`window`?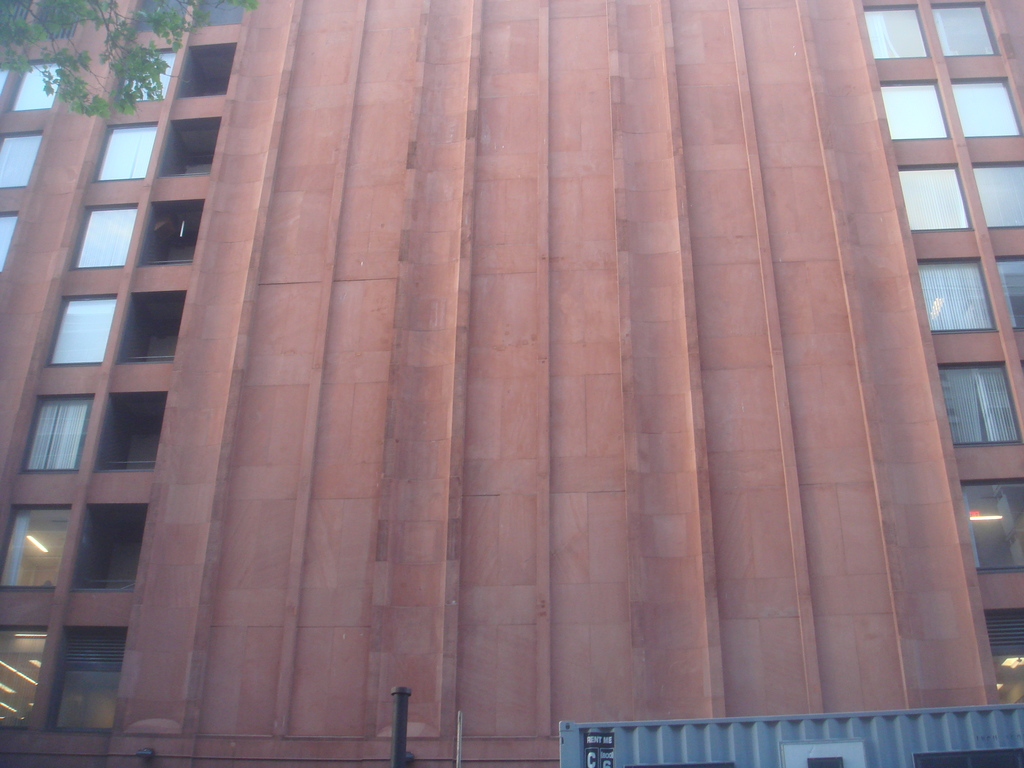
<region>928, 0, 997, 57</region>
